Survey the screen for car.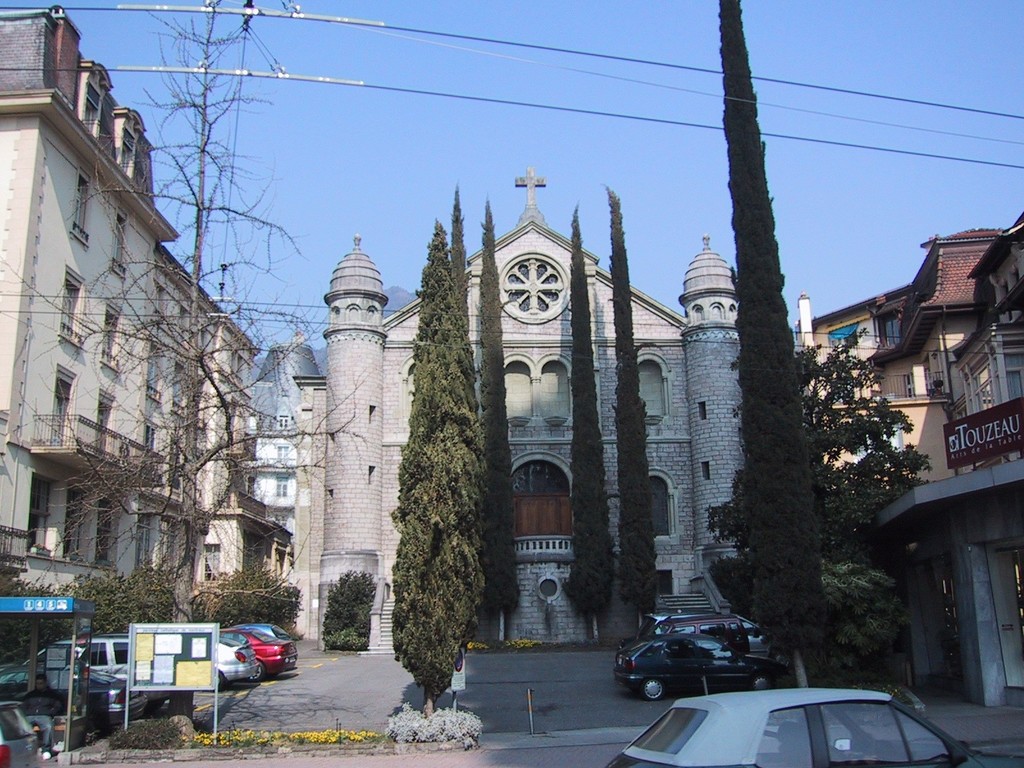
Survey found: bbox(0, 664, 149, 728).
